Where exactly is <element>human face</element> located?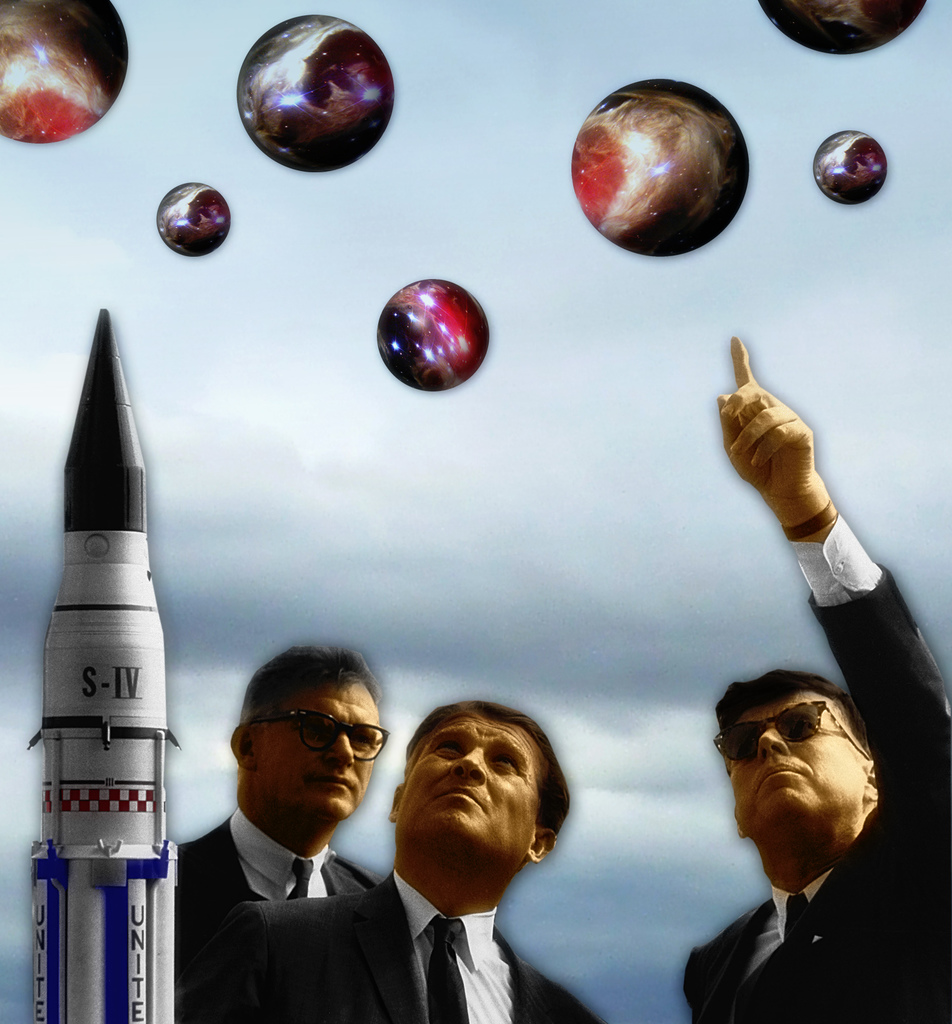
Its bounding box is 727/700/866/824.
